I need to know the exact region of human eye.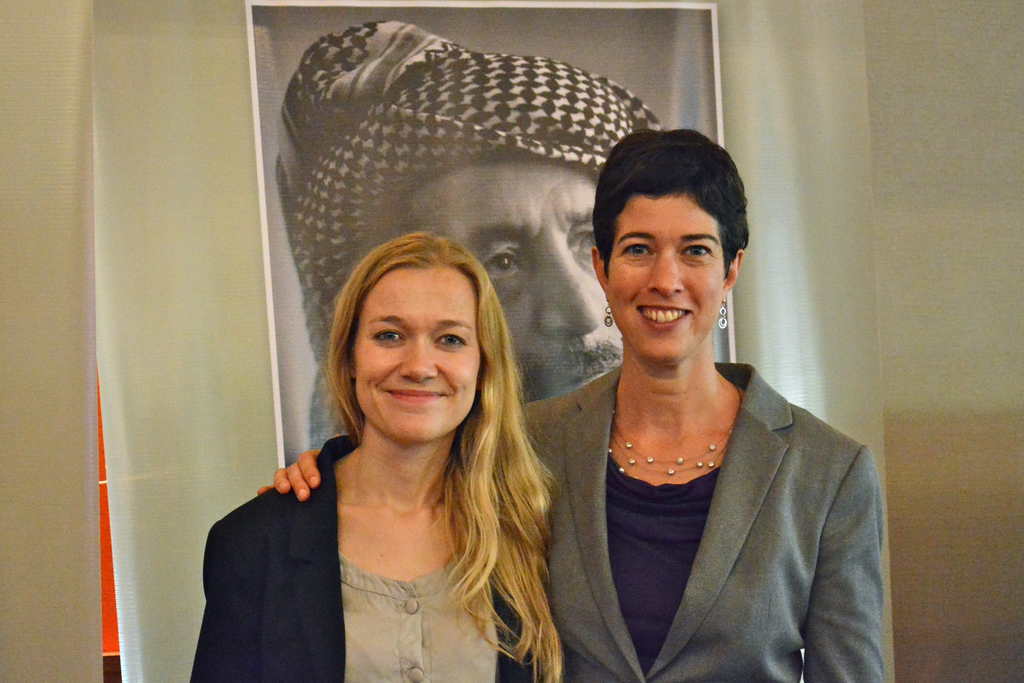
Region: (481, 249, 519, 287).
